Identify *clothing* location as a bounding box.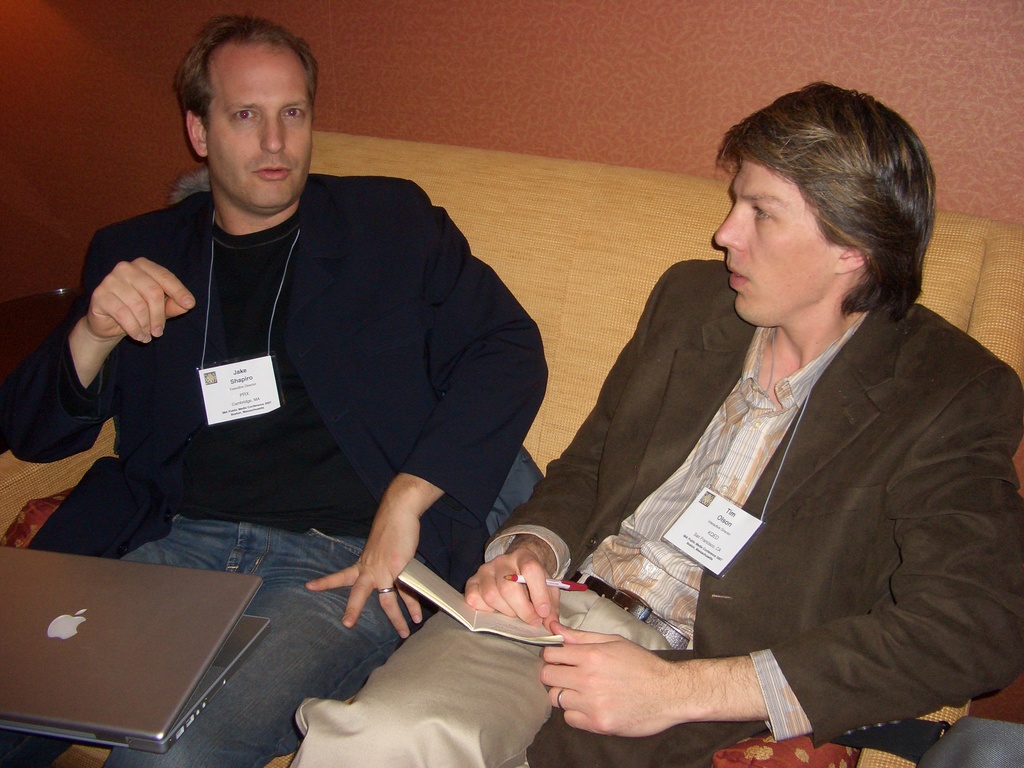
region(289, 257, 1023, 767).
